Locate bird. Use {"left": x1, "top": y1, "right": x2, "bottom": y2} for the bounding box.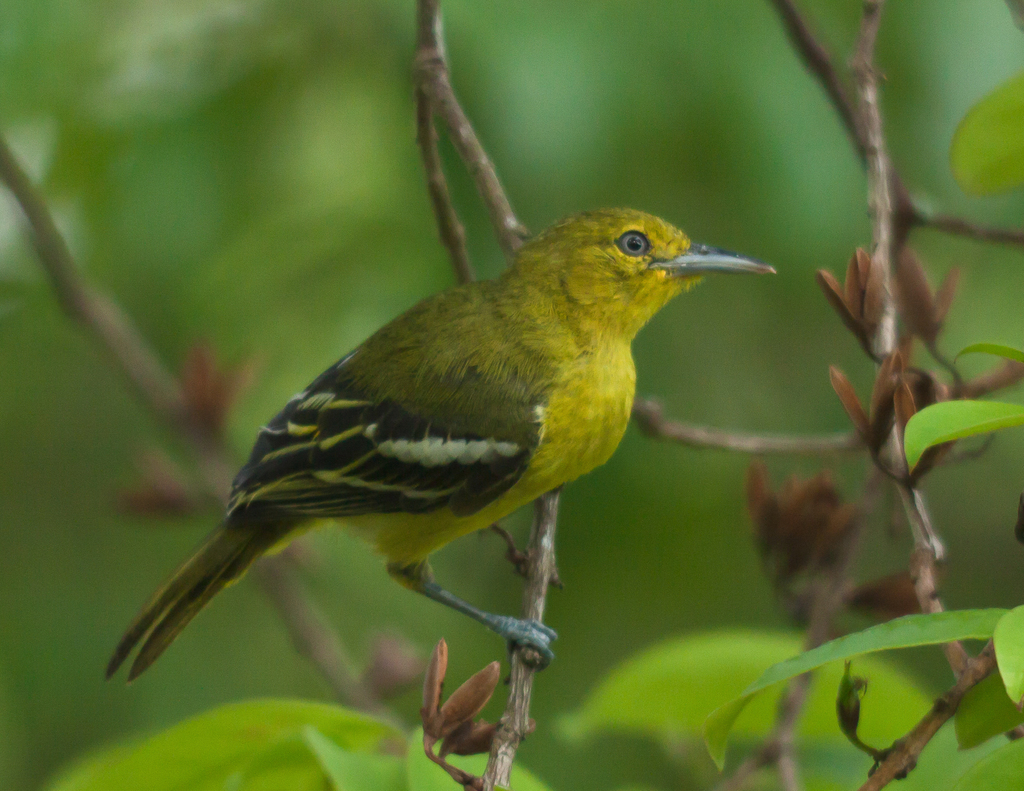
{"left": 104, "top": 188, "right": 781, "bottom": 684}.
